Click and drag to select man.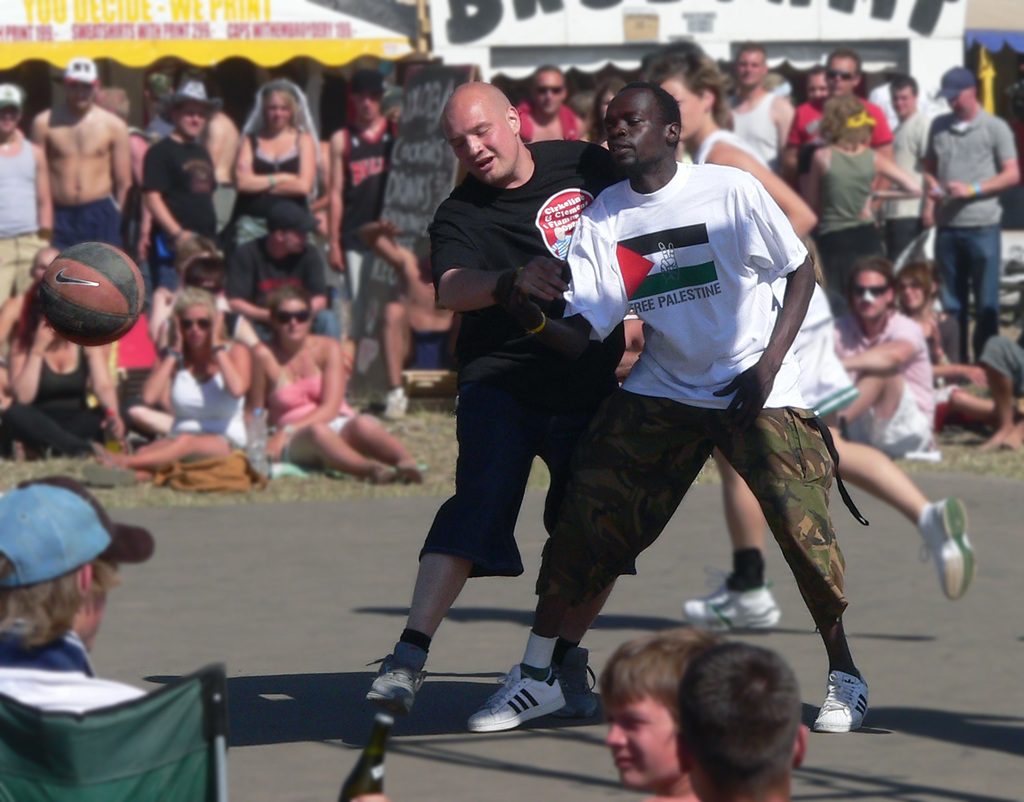
Selection: rect(816, 257, 941, 471).
